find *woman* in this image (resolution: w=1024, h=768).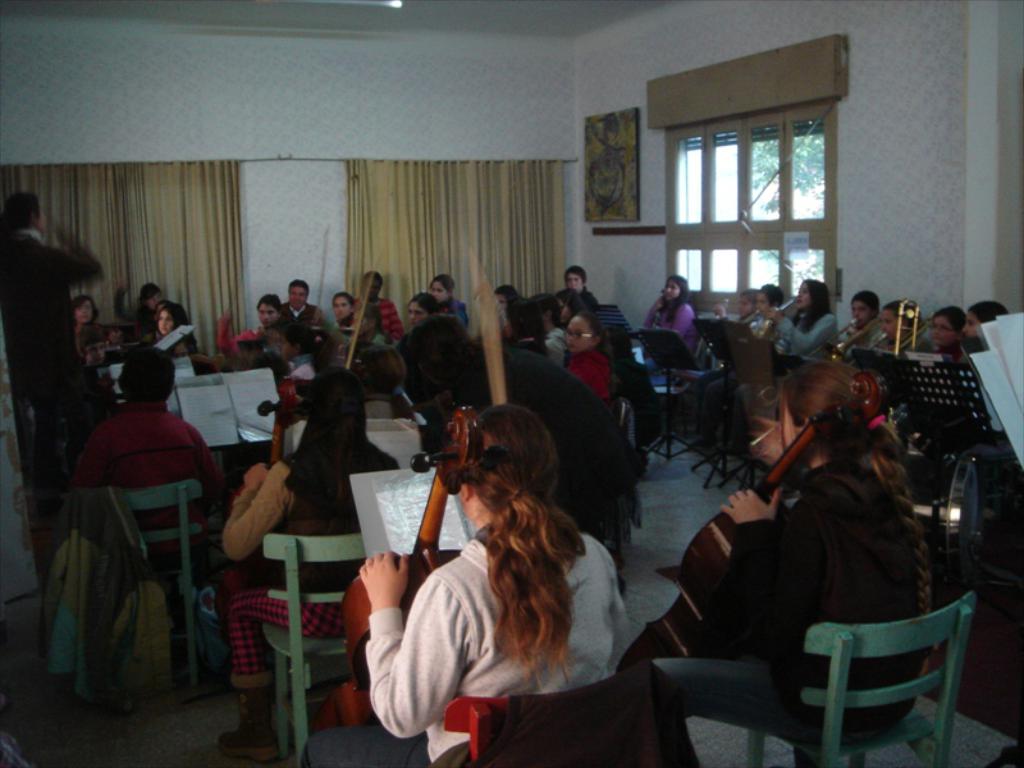
{"left": 193, "top": 357, "right": 394, "bottom": 767}.
